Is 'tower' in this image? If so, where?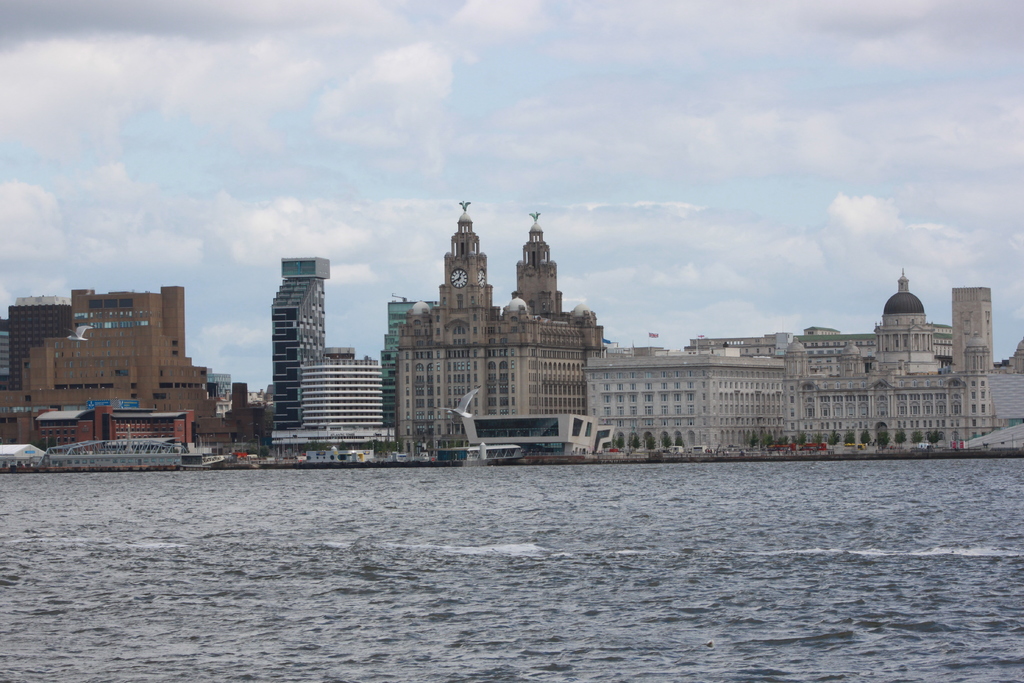
Yes, at <box>303,345,392,445</box>.
